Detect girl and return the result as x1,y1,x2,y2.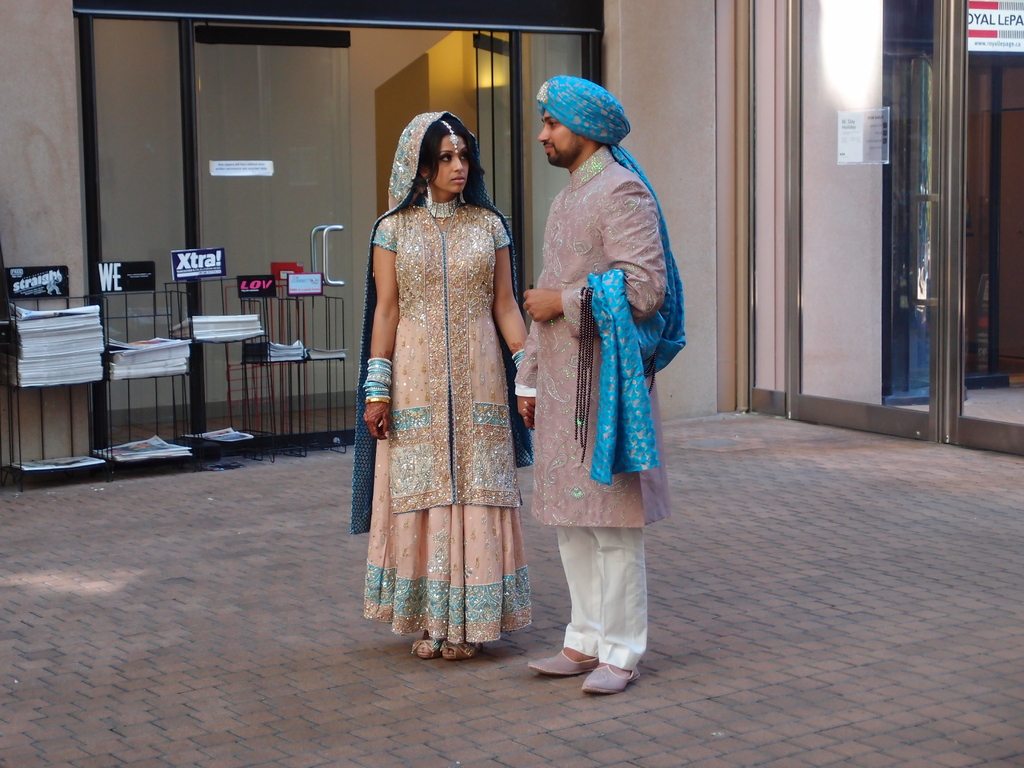
346,105,526,657.
